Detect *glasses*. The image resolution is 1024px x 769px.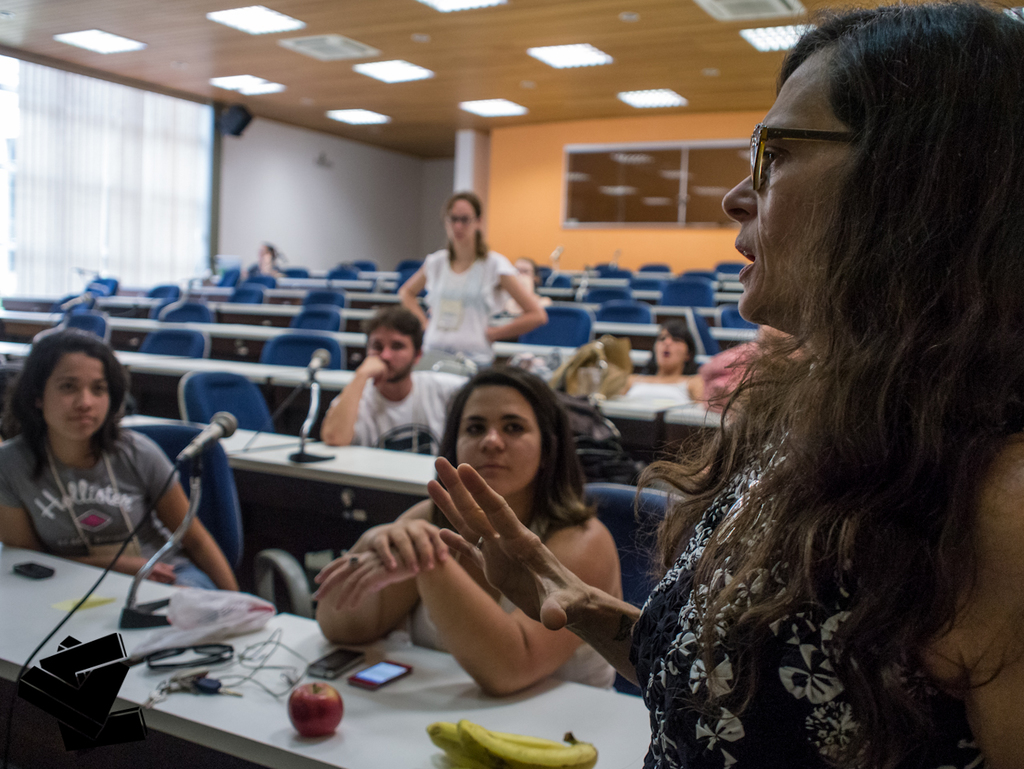
<box>745,124,855,195</box>.
